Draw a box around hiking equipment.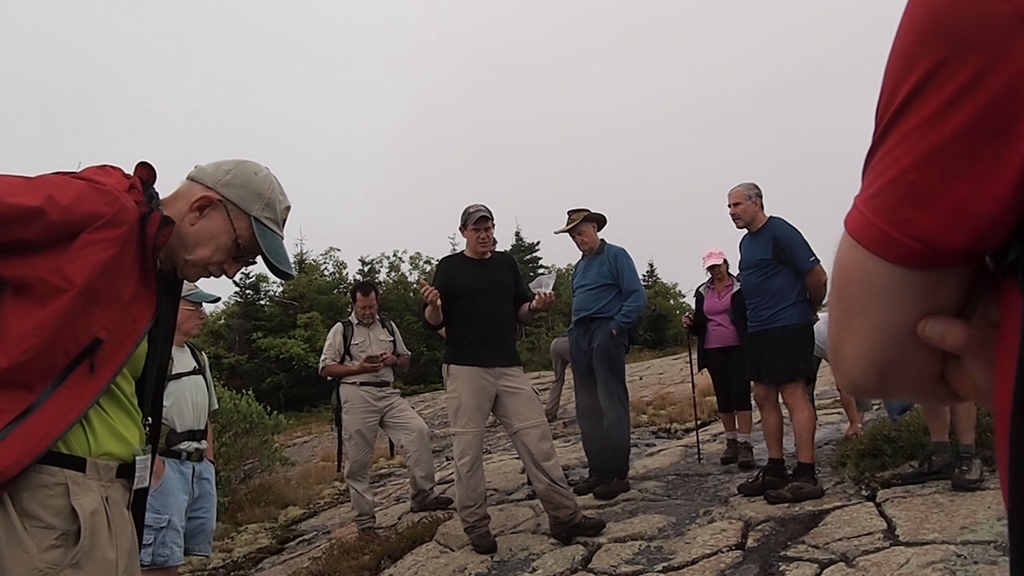
locate(775, 458, 824, 498).
